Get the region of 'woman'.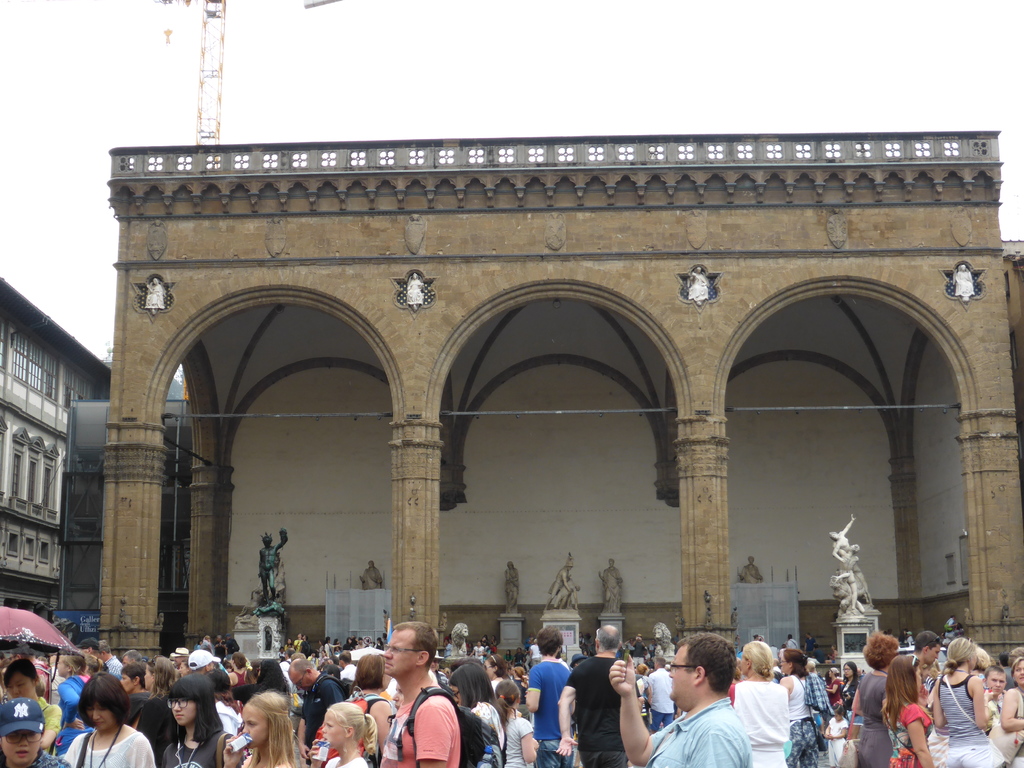
[left=819, top=666, right=844, bottom=712].
